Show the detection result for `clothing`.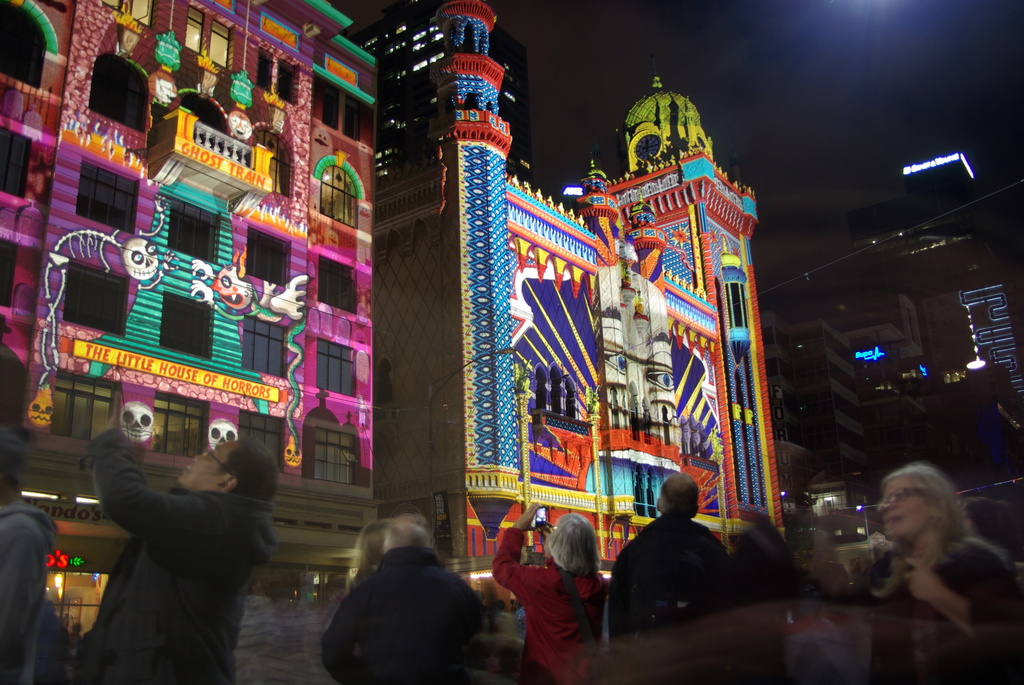
crop(68, 430, 278, 684).
